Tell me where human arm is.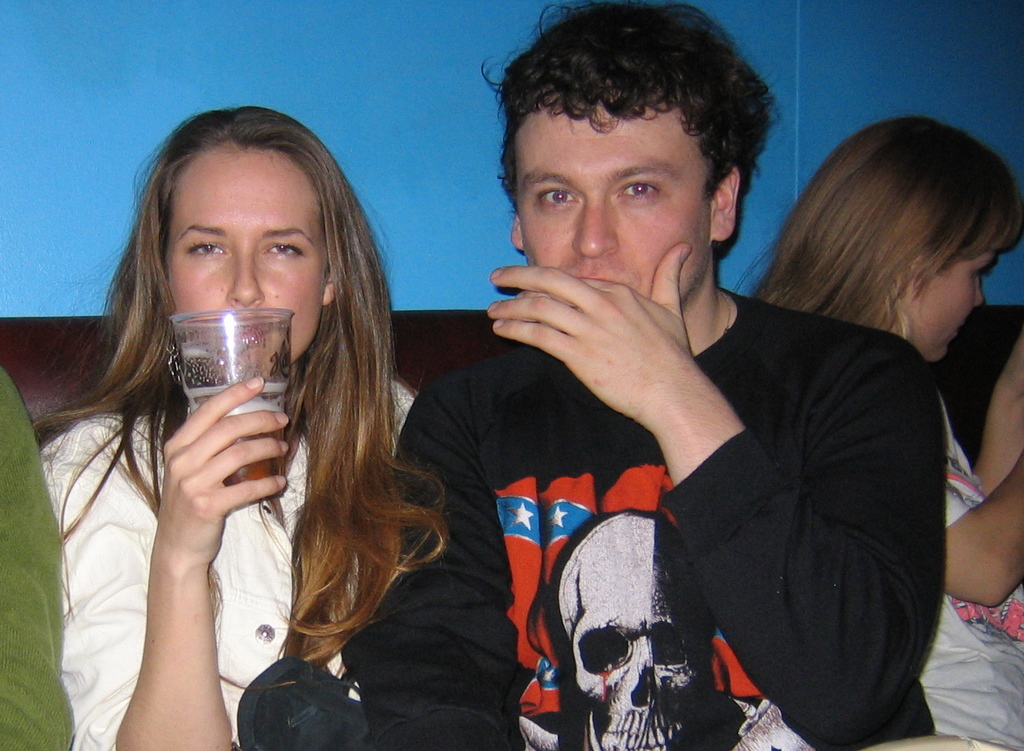
human arm is at 973:327:1023:490.
